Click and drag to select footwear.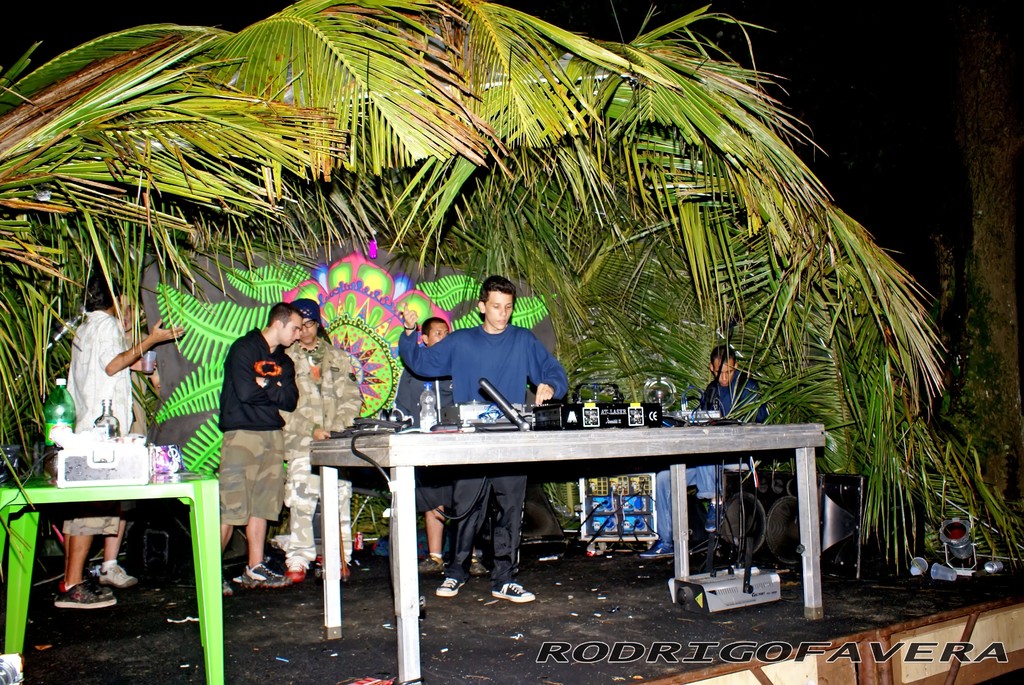
Selection: [x1=340, y1=565, x2=354, y2=582].
